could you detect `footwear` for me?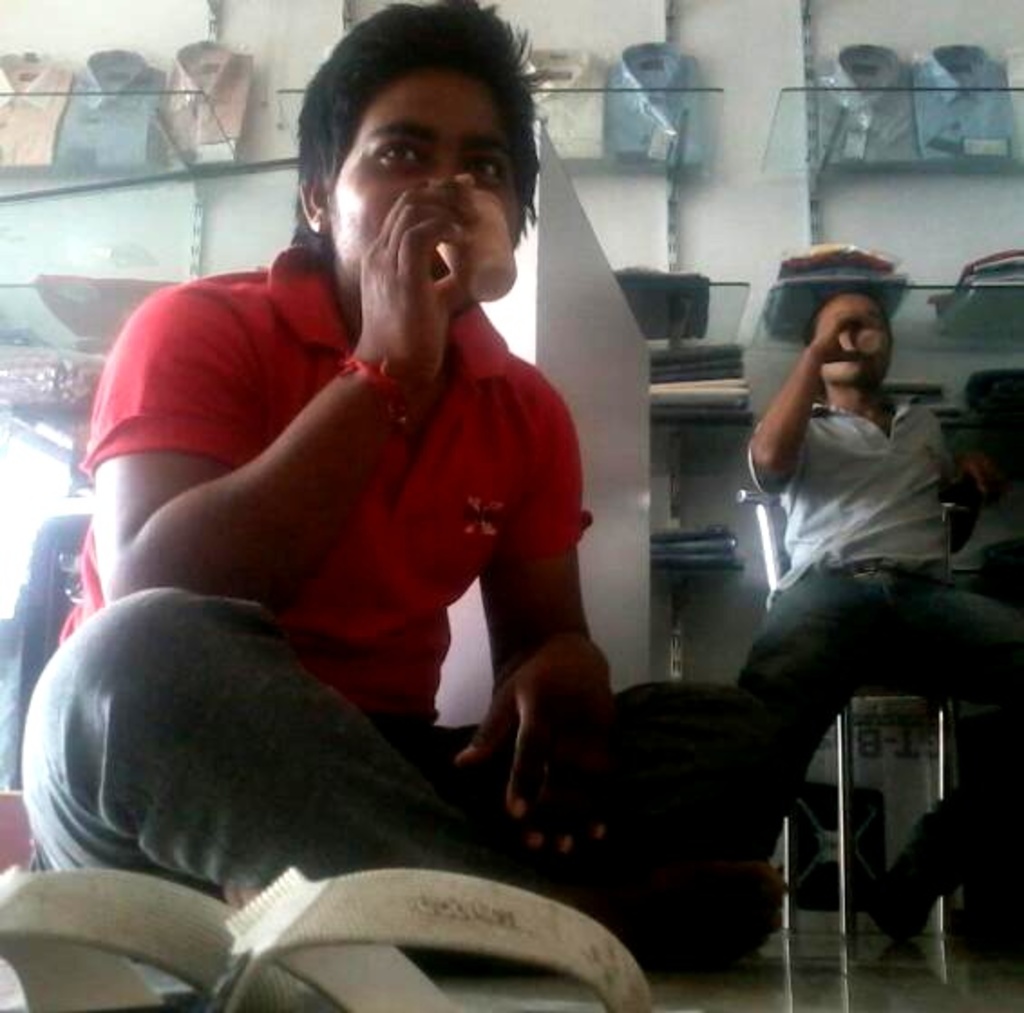
Detection result: <region>861, 803, 959, 942</region>.
